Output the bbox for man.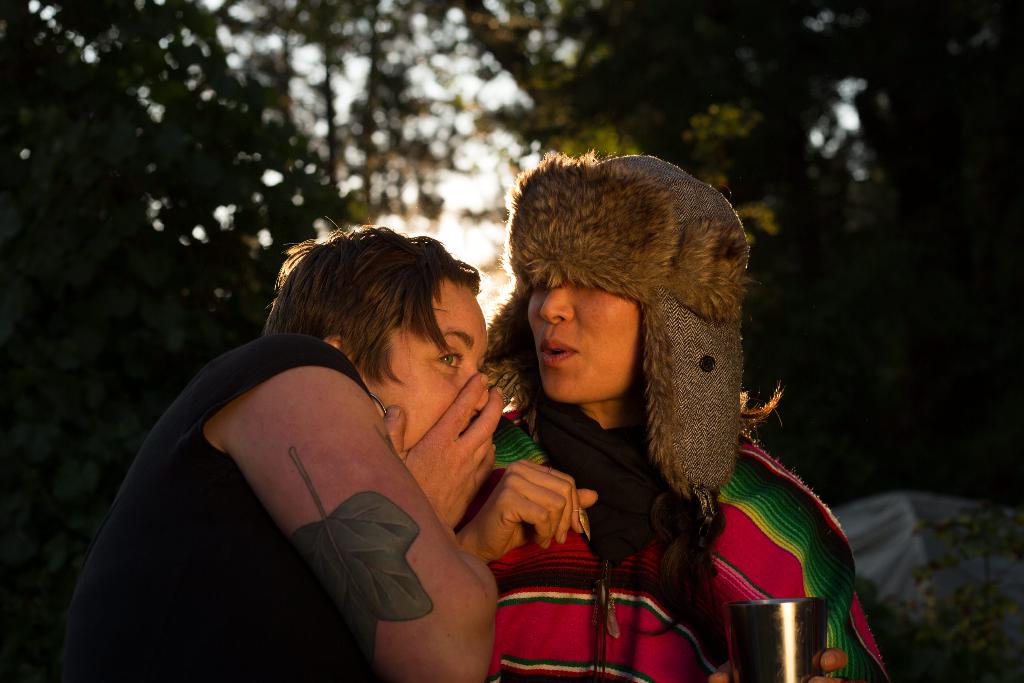
(left=70, top=226, right=572, bottom=675).
